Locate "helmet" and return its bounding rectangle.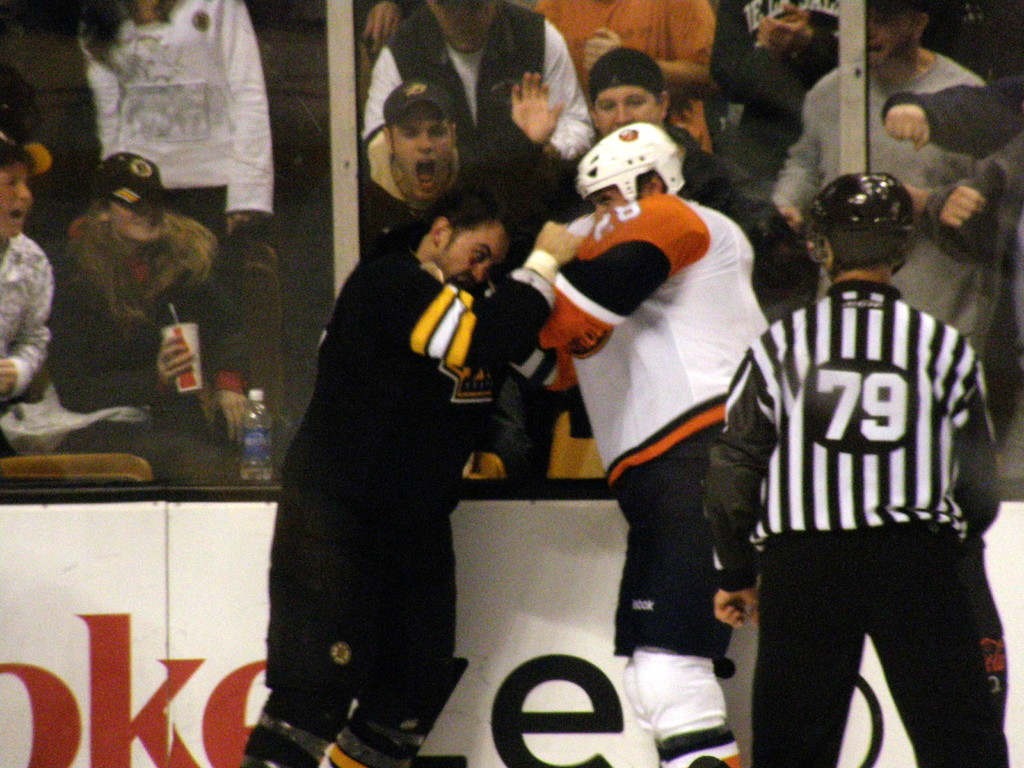
(left=572, top=120, right=685, bottom=207).
